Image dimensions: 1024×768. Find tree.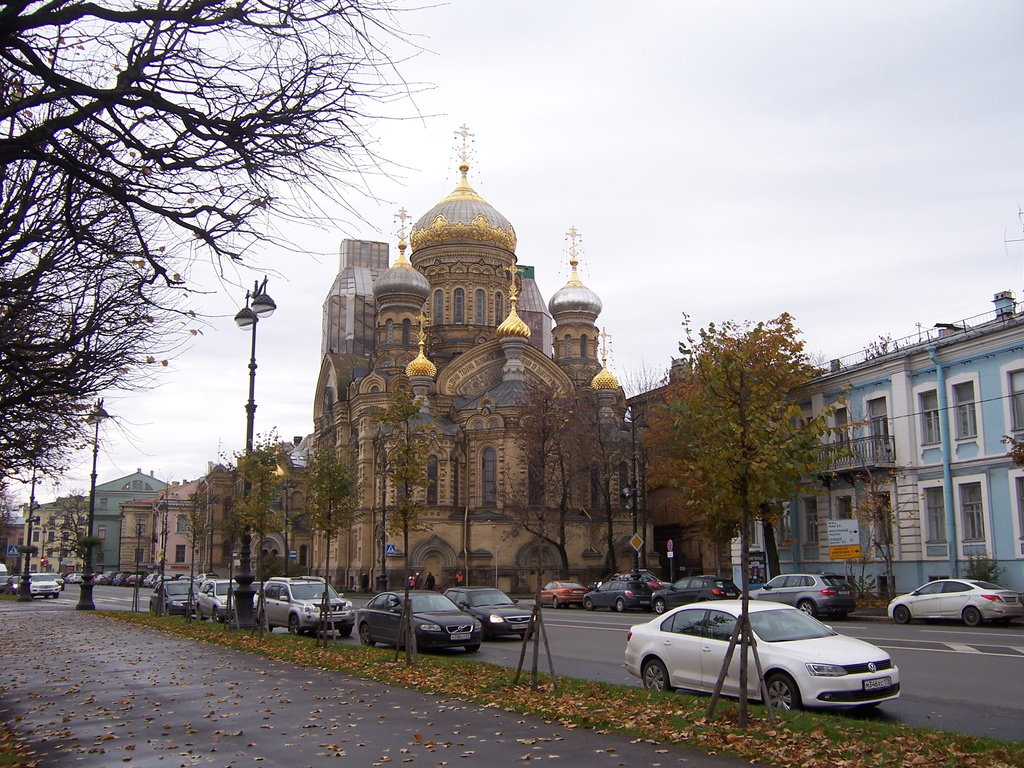
detection(845, 463, 899, 605).
